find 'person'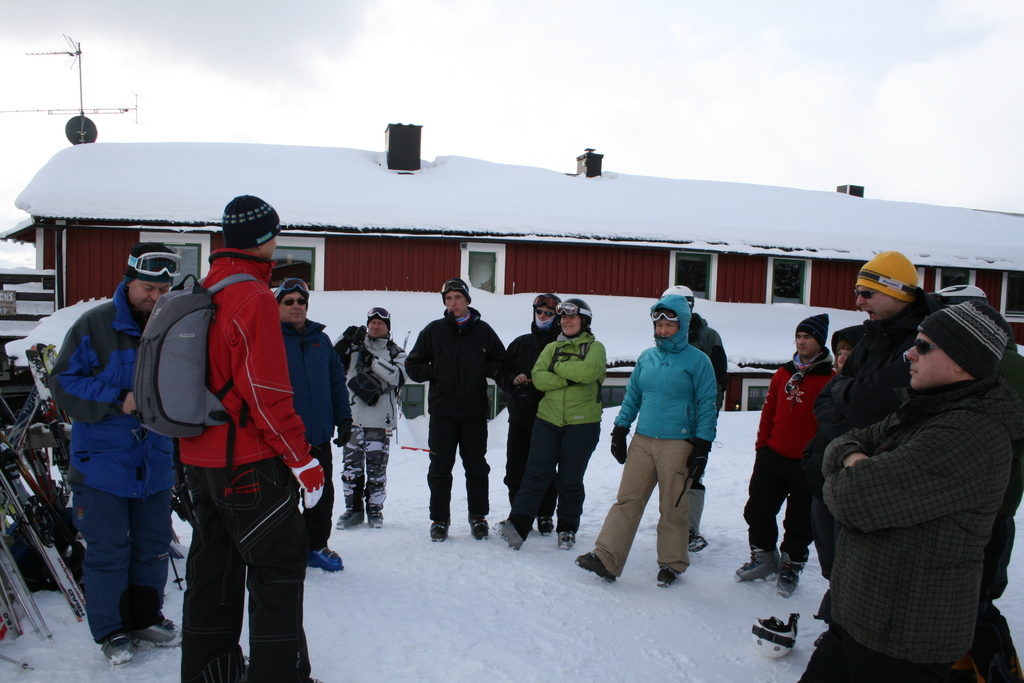
detection(503, 295, 557, 519)
